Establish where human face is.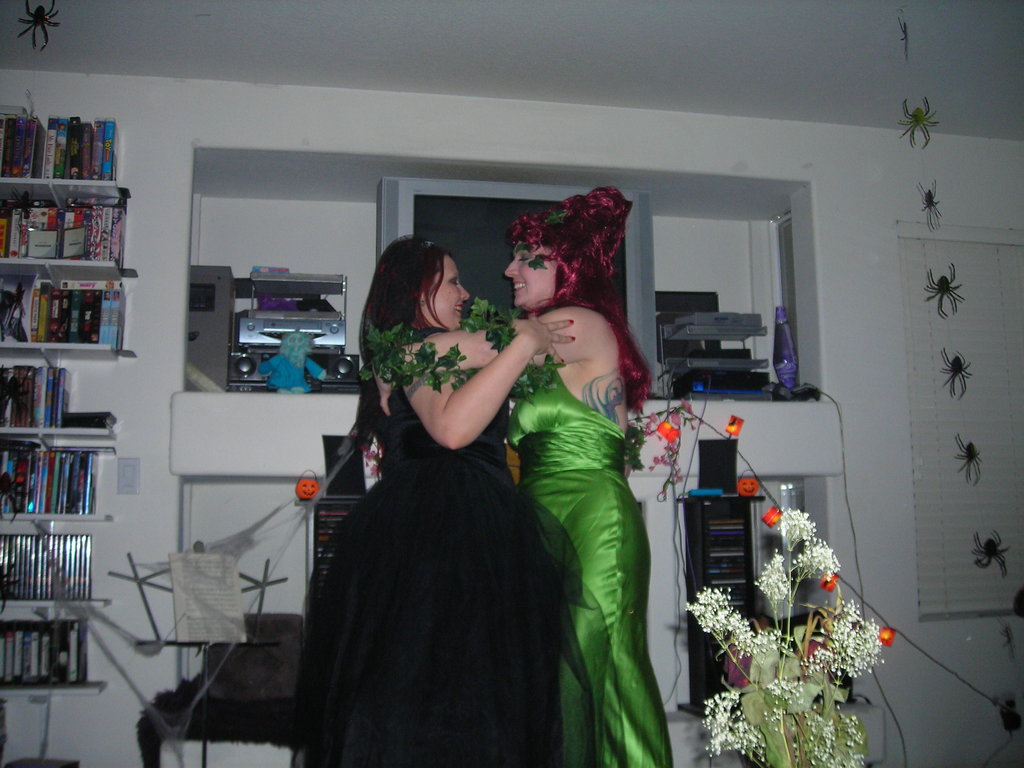
Established at (x1=506, y1=238, x2=554, y2=308).
